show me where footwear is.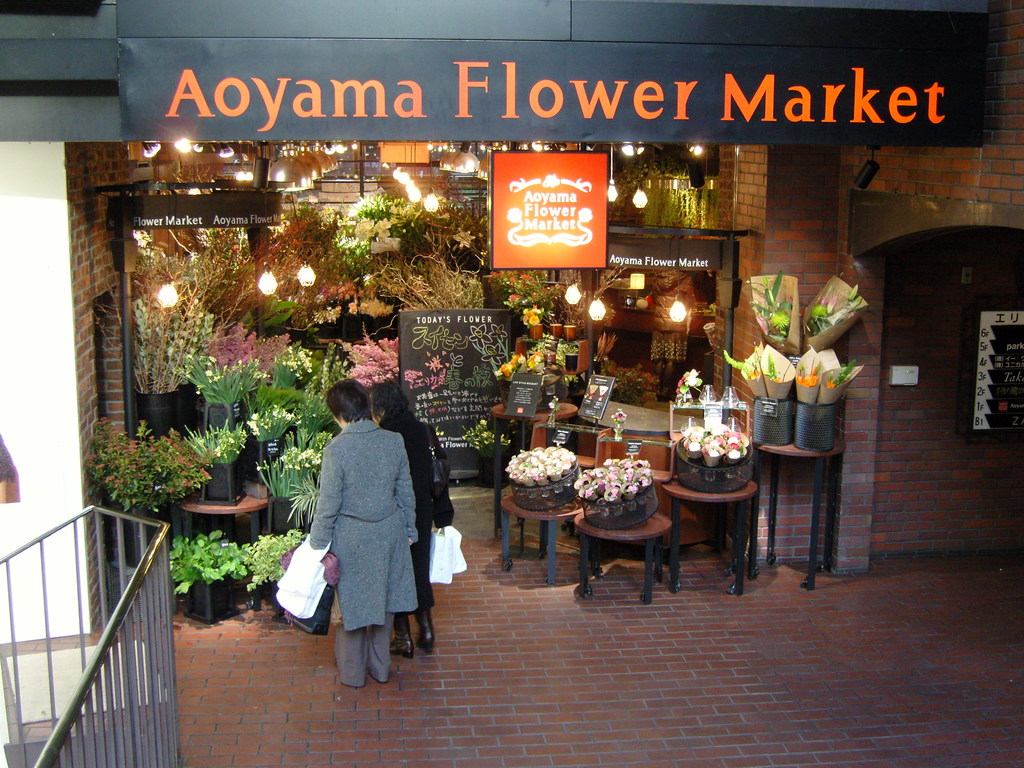
footwear is at l=411, t=625, r=439, b=655.
